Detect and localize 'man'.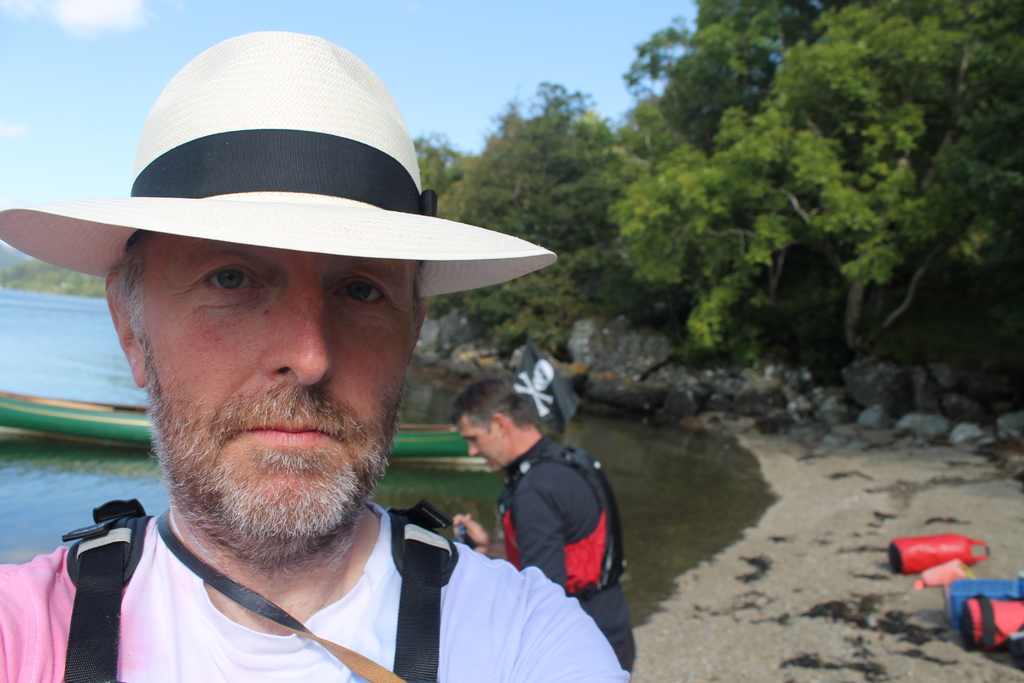
Localized at x1=447 y1=379 x2=636 y2=670.
